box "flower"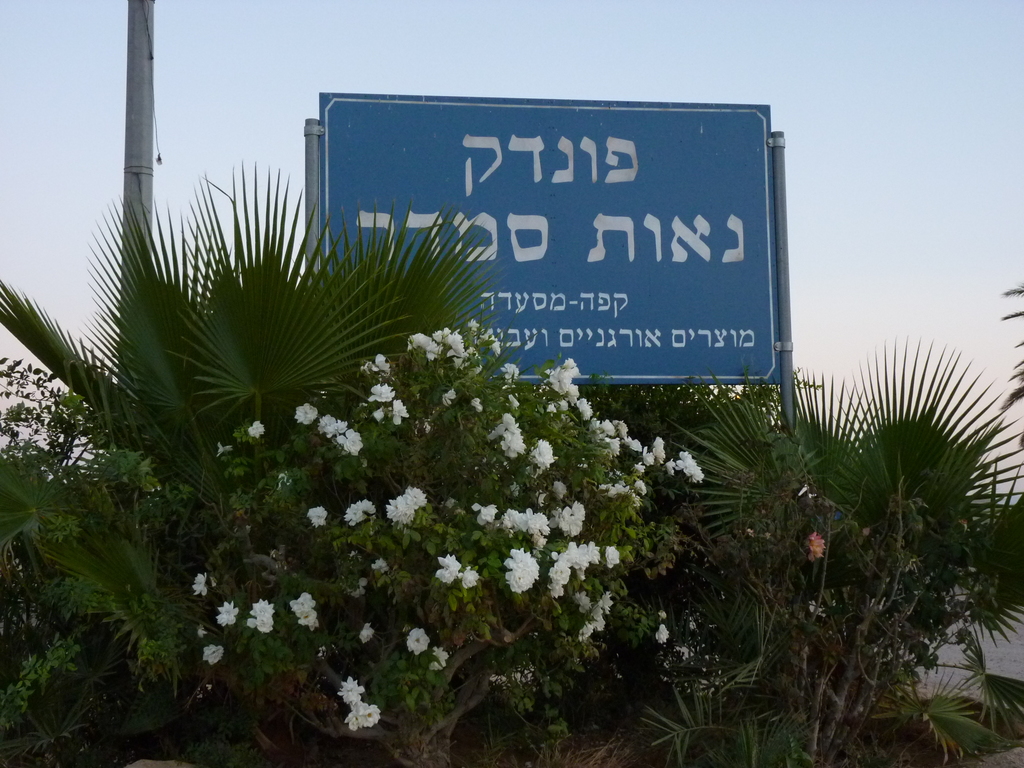
bbox=(459, 566, 481, 586)
